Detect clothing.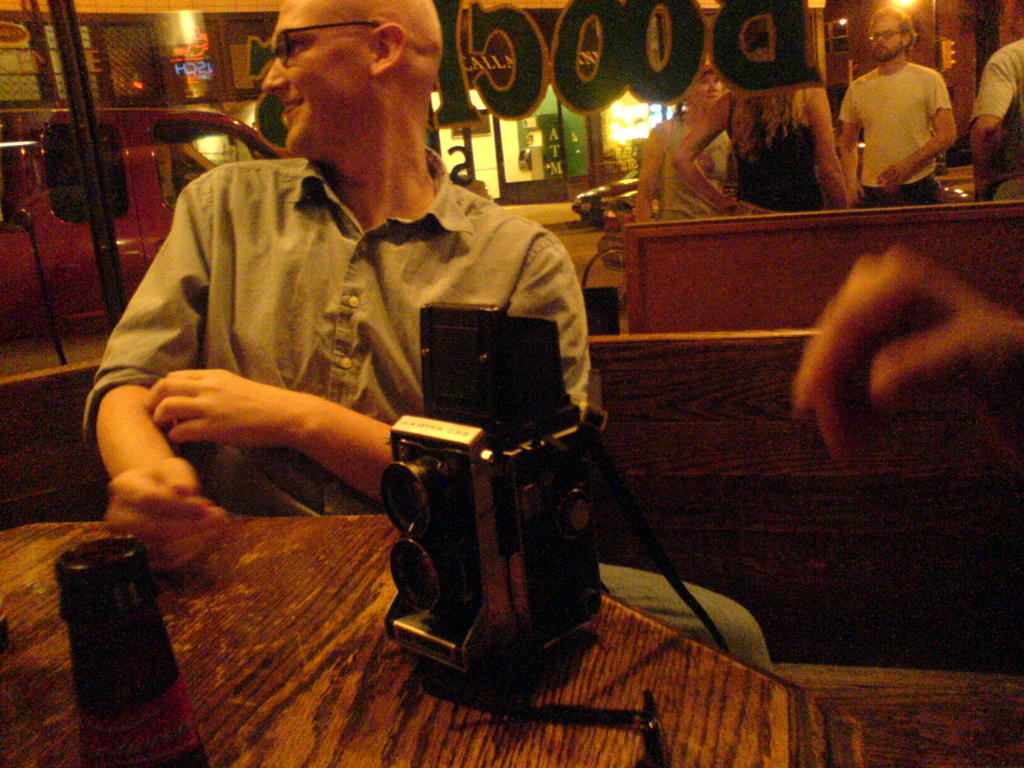
Detected at BBox(964, 35, 1023, 201).
